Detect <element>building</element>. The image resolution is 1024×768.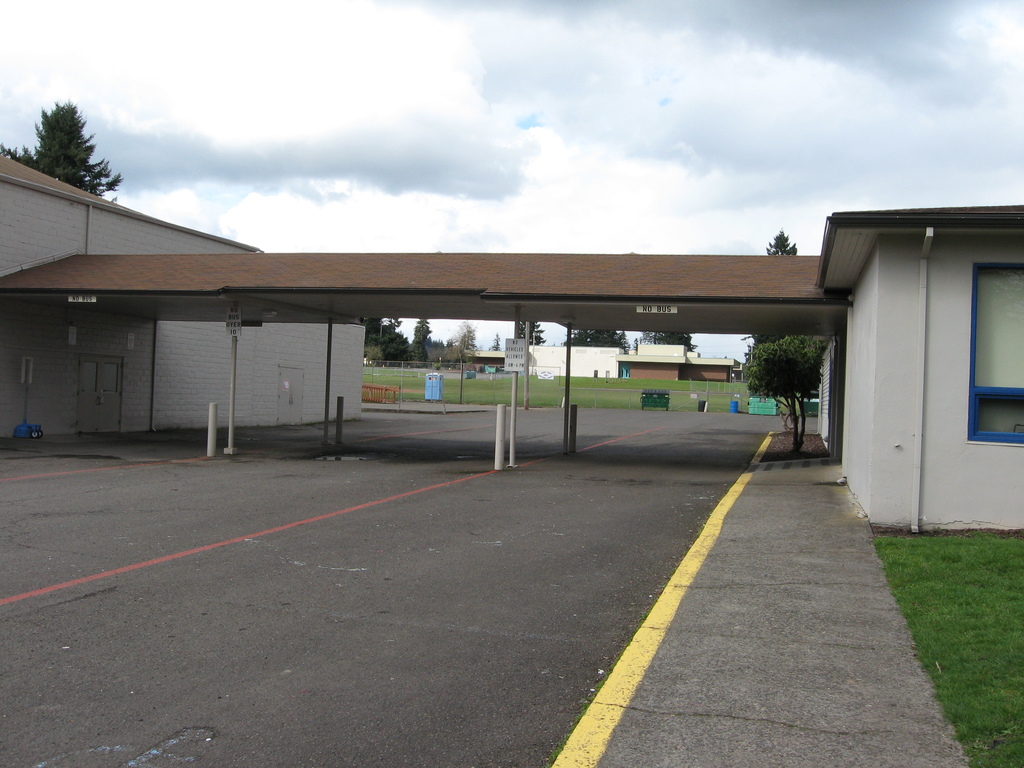
813 203 1023 529.
